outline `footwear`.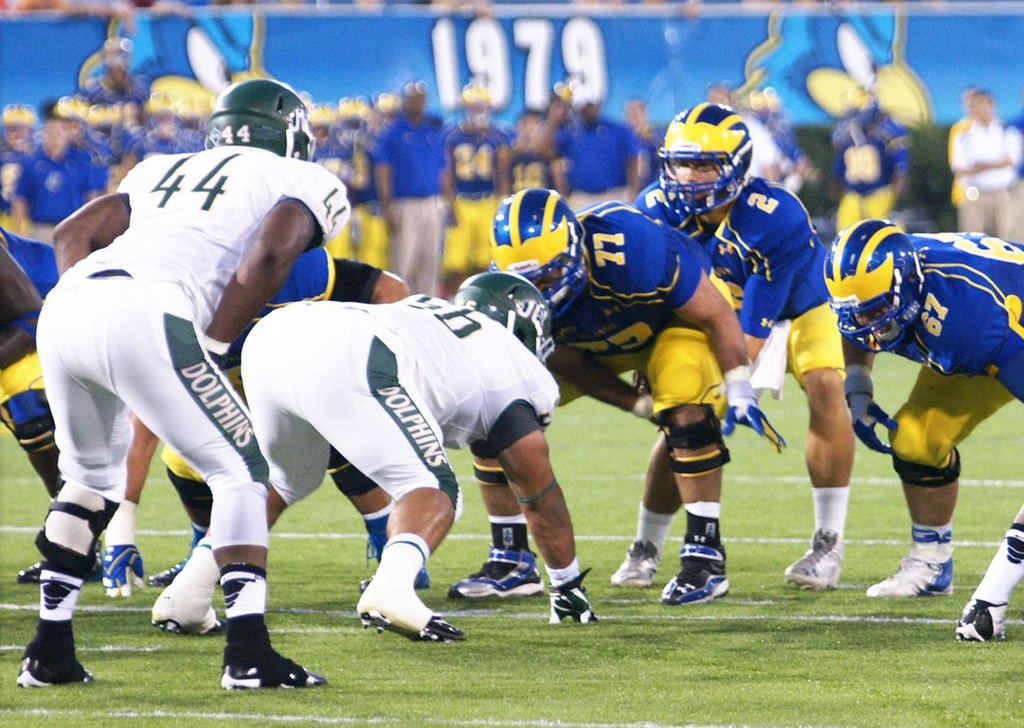
Outline: box(786, 548, 837, 587).
